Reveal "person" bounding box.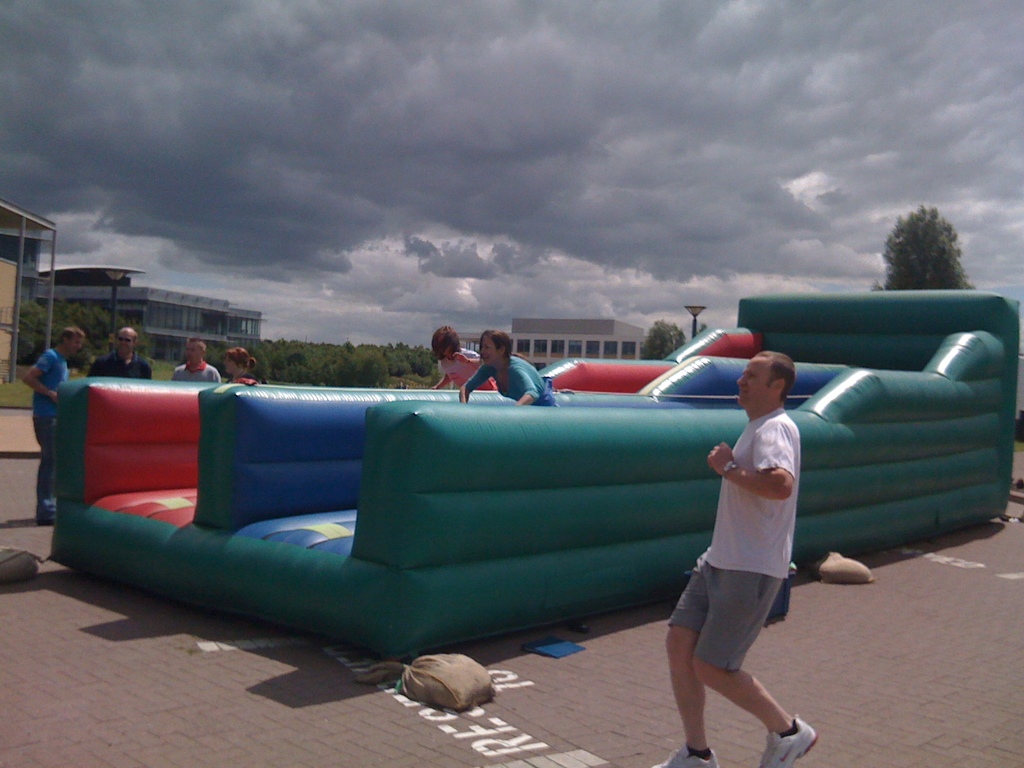
Revealed: 23 325 83 522.
